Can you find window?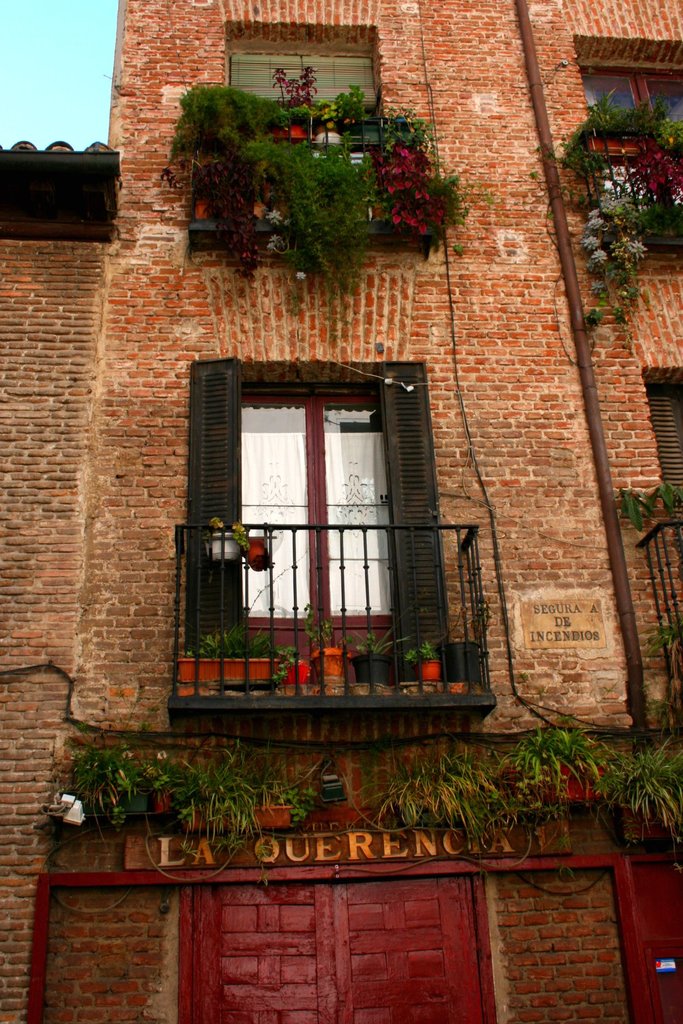
Yes, bounding box: [left=191, top=351, right=458, bottom=650].
